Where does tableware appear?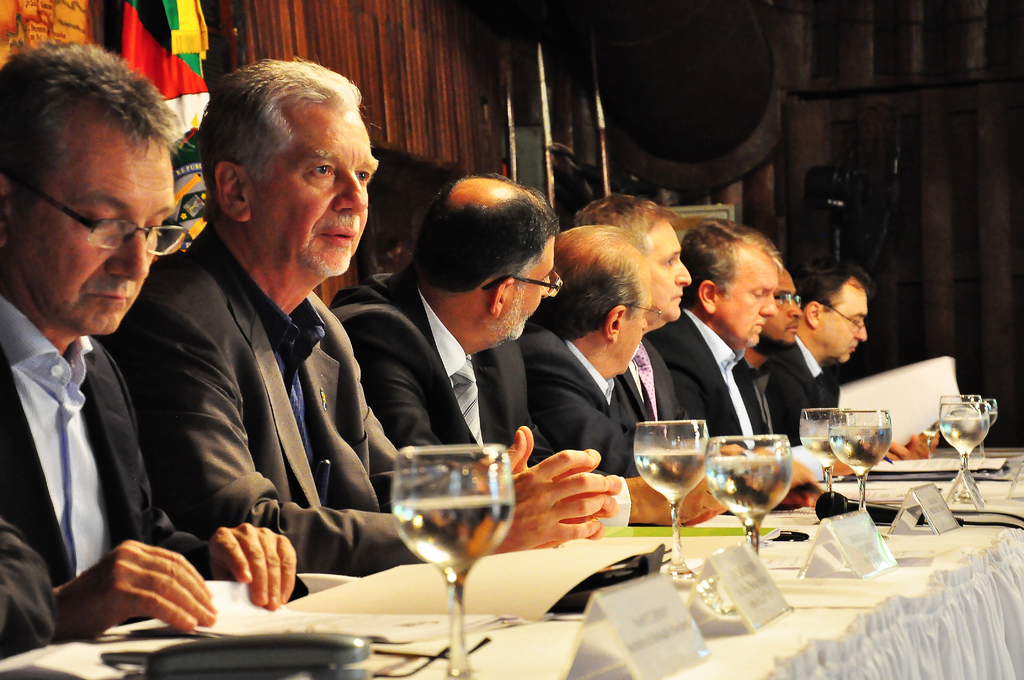
Appears at <region>799, 409, 856, 500</region>.
